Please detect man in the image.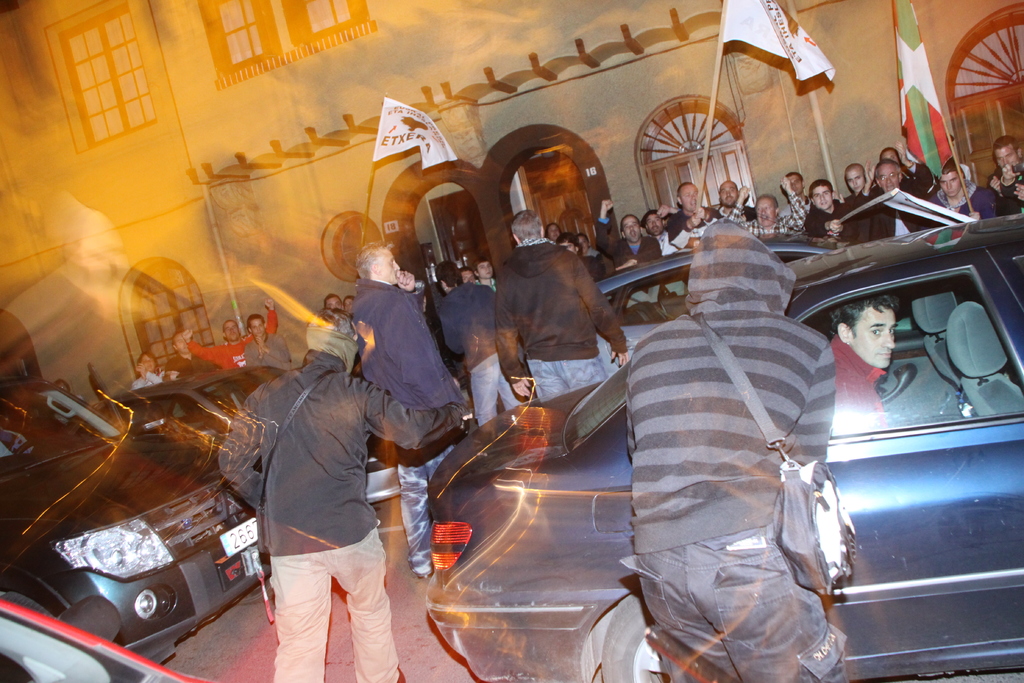
<box>497,208,627,400</box>.
